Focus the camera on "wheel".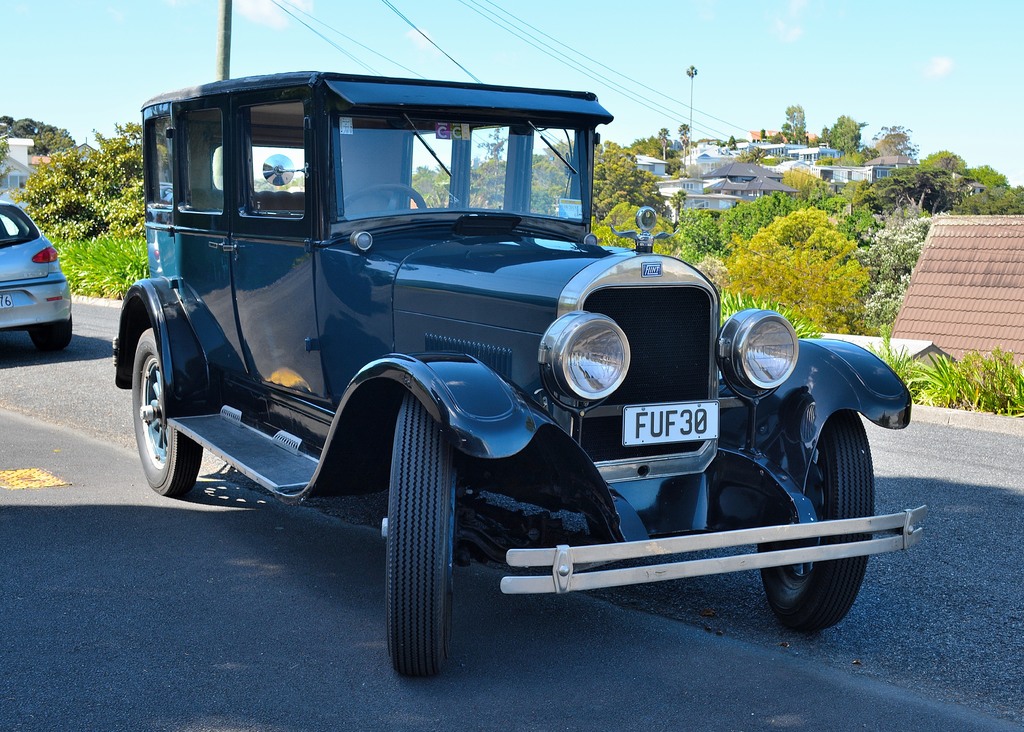
Focus region: {"left": 342, "top": 187, "right": 426, "bottom": 216}.
